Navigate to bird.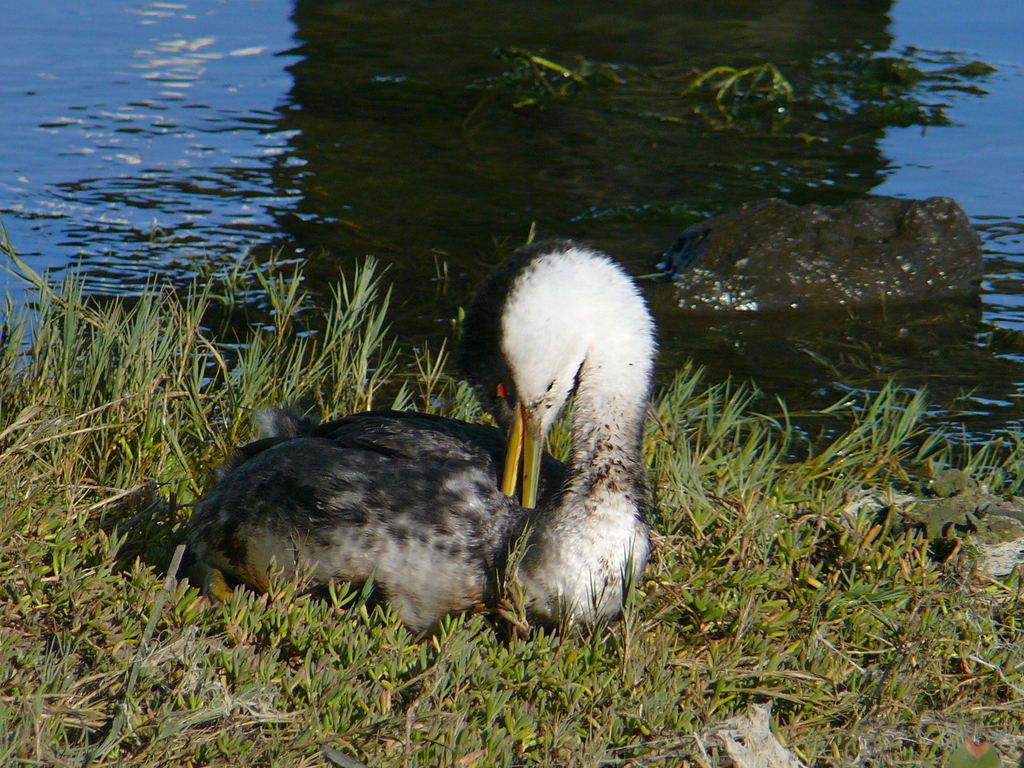
Navigation target: x1=187, y1=262, x2=646, y2=639.
